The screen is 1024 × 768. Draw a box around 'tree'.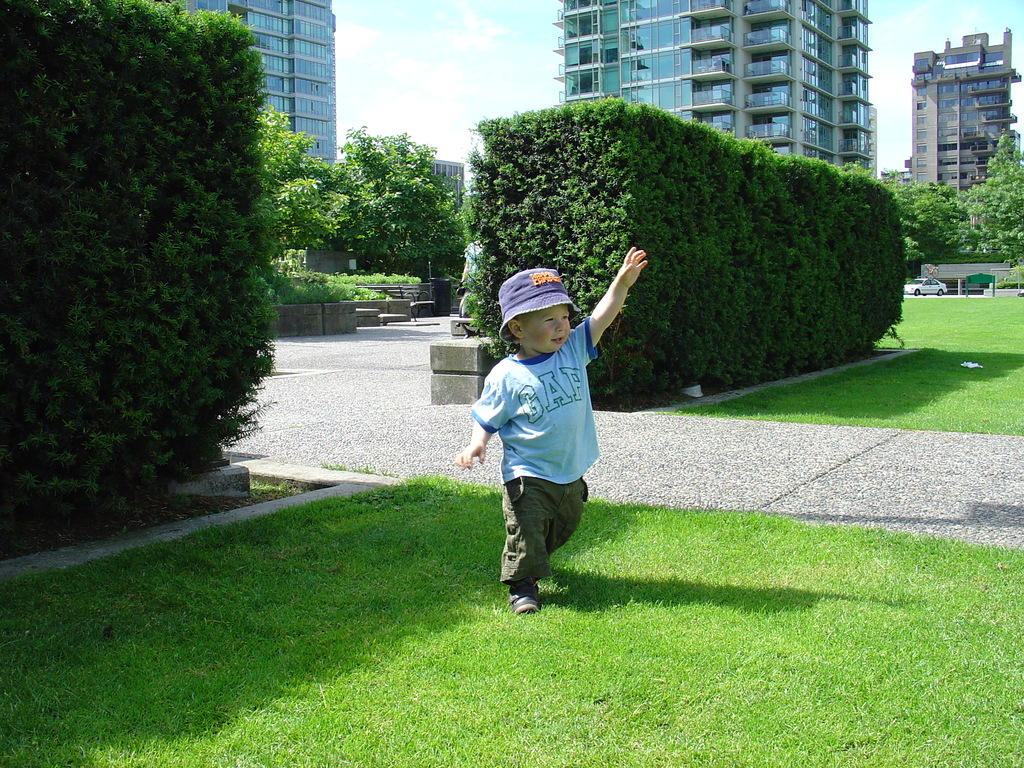
rect(335, 129, 476, 266).
